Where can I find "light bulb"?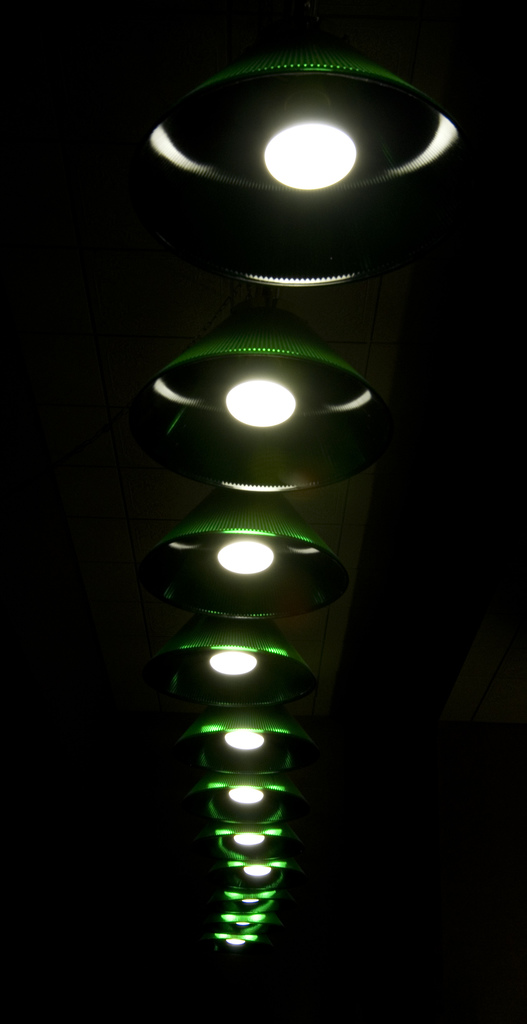
You can find it at <region>226, 378, 298, 428</region>.
